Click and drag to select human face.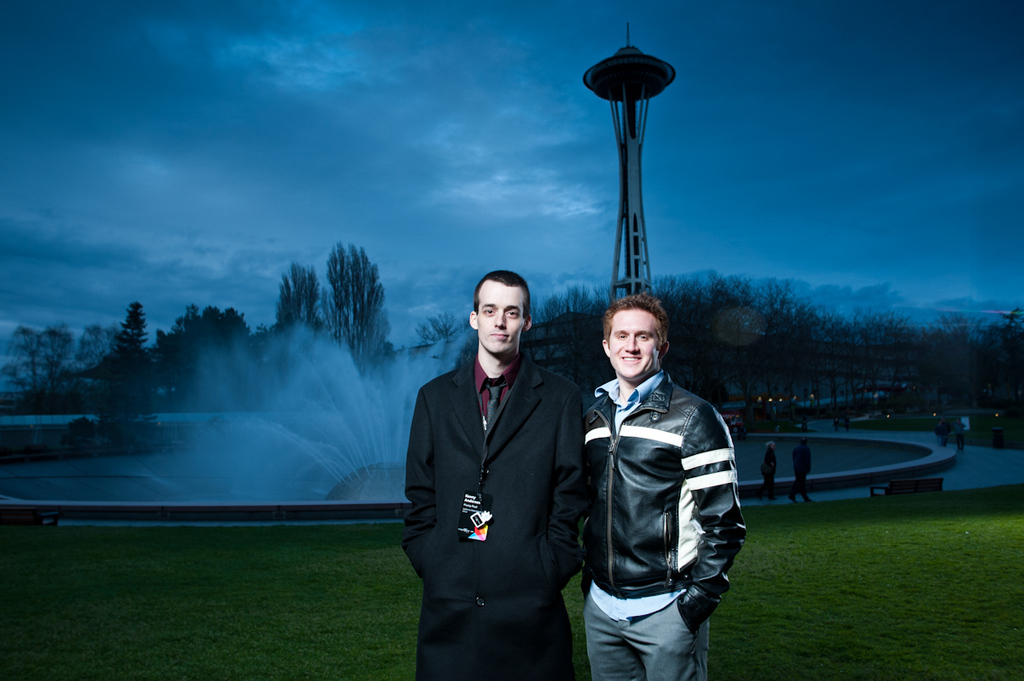
Selection: box=[608, 311, 659, 374].
